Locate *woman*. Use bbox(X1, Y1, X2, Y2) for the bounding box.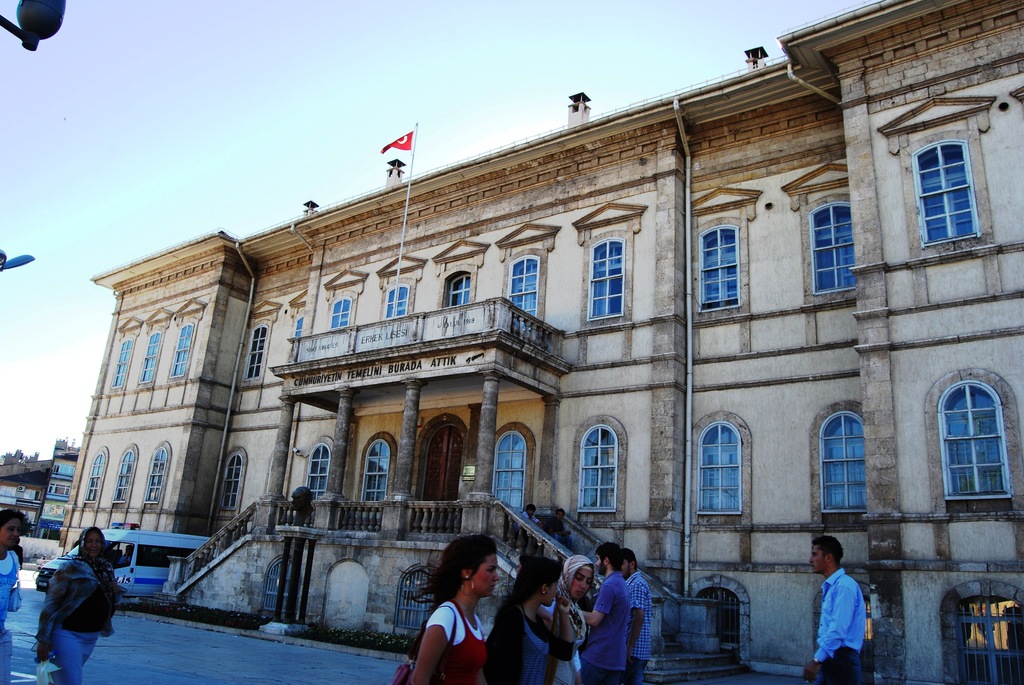
bbox(0, 506, 29, 684).
